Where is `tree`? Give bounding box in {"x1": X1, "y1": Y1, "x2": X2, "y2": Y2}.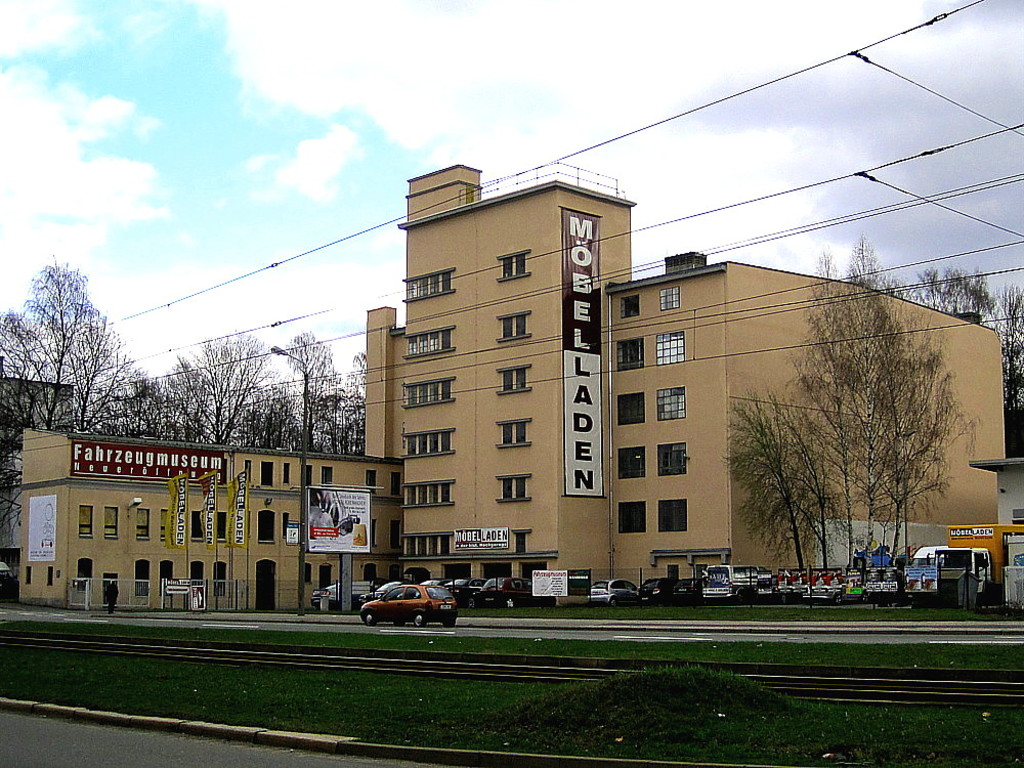
{"x1": 231, "y1": 386, "x2": 324, "y2": 455}.
